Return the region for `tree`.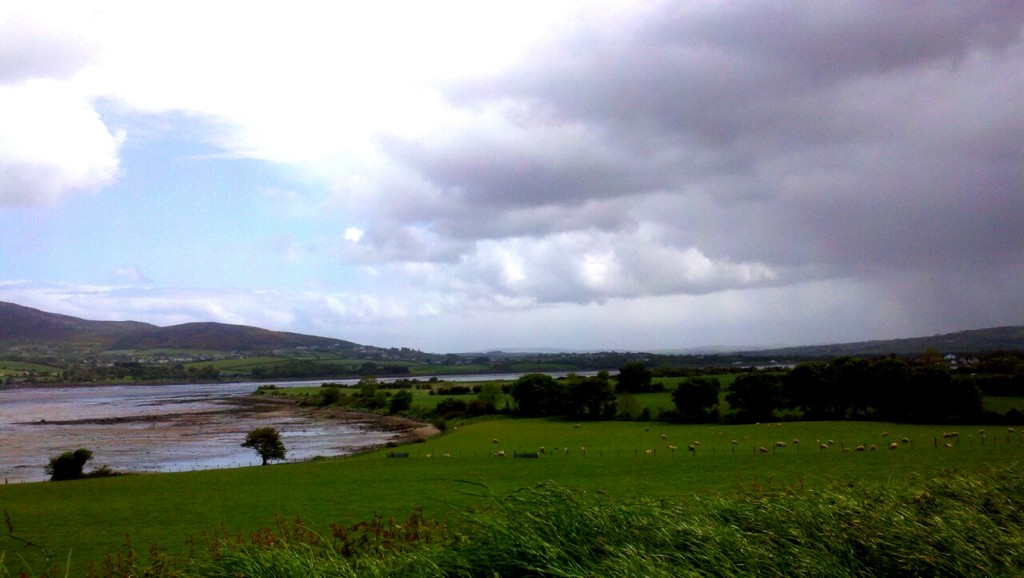
left=375, top=364, right=404, bottom=377.
